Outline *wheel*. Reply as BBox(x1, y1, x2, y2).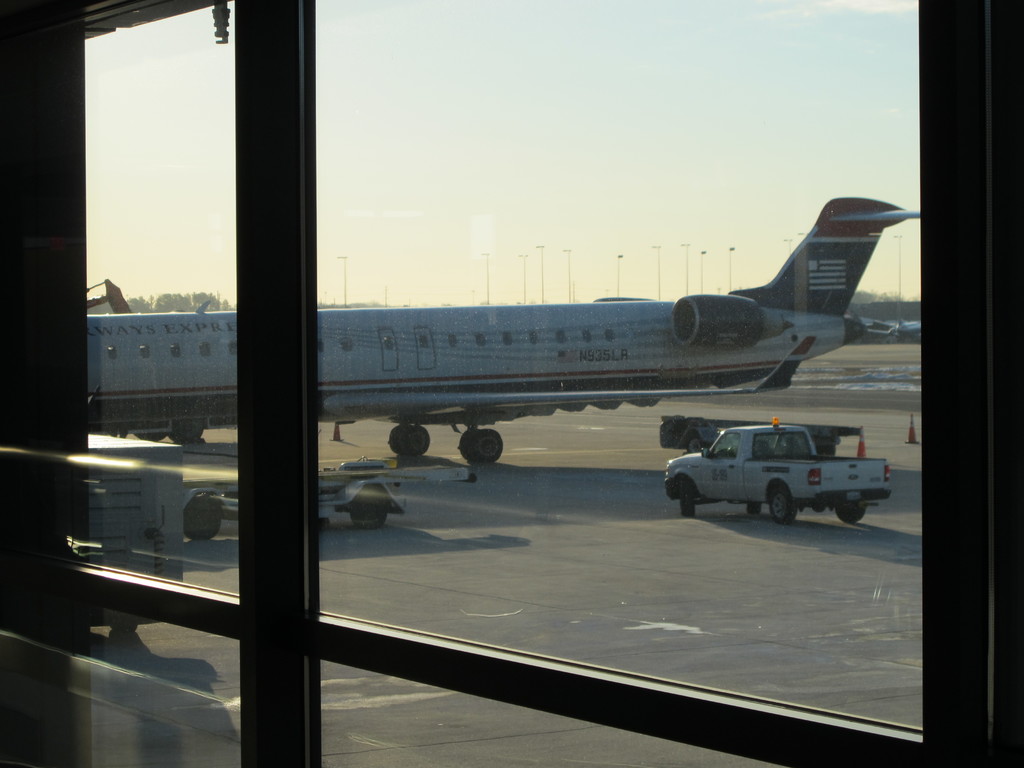
BBox(388, 430, 420, 456).
